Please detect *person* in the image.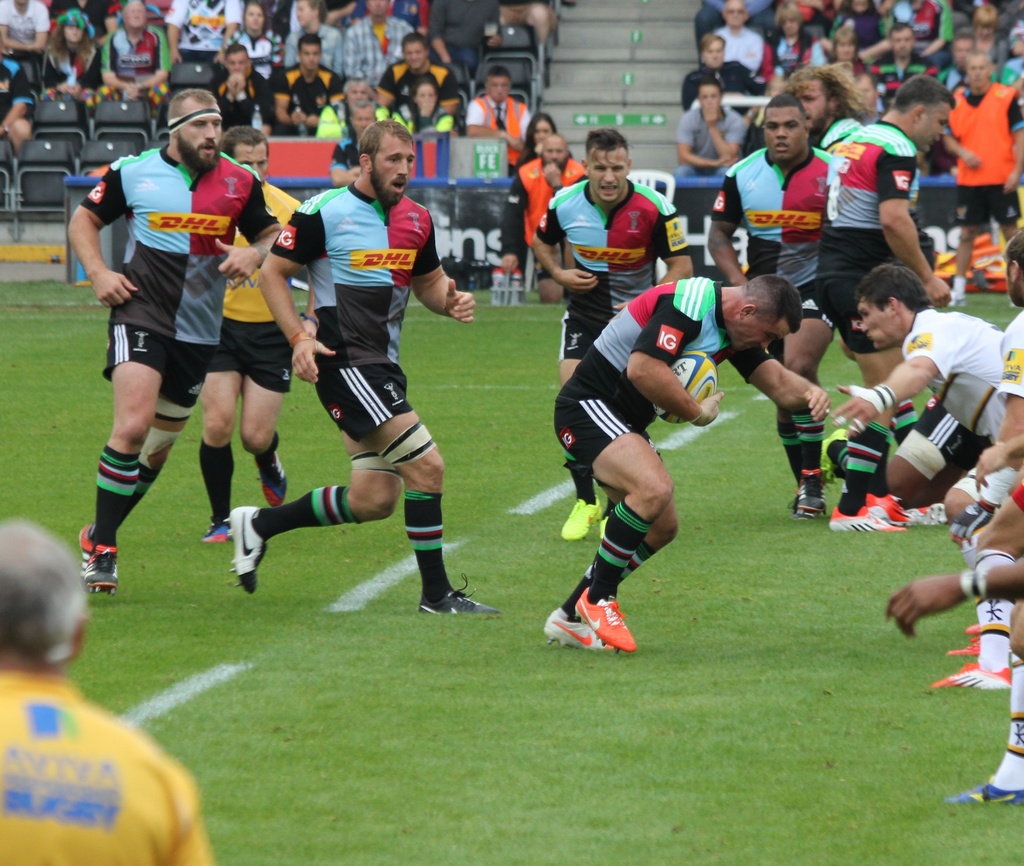
region(209, 42, 276, 138).
